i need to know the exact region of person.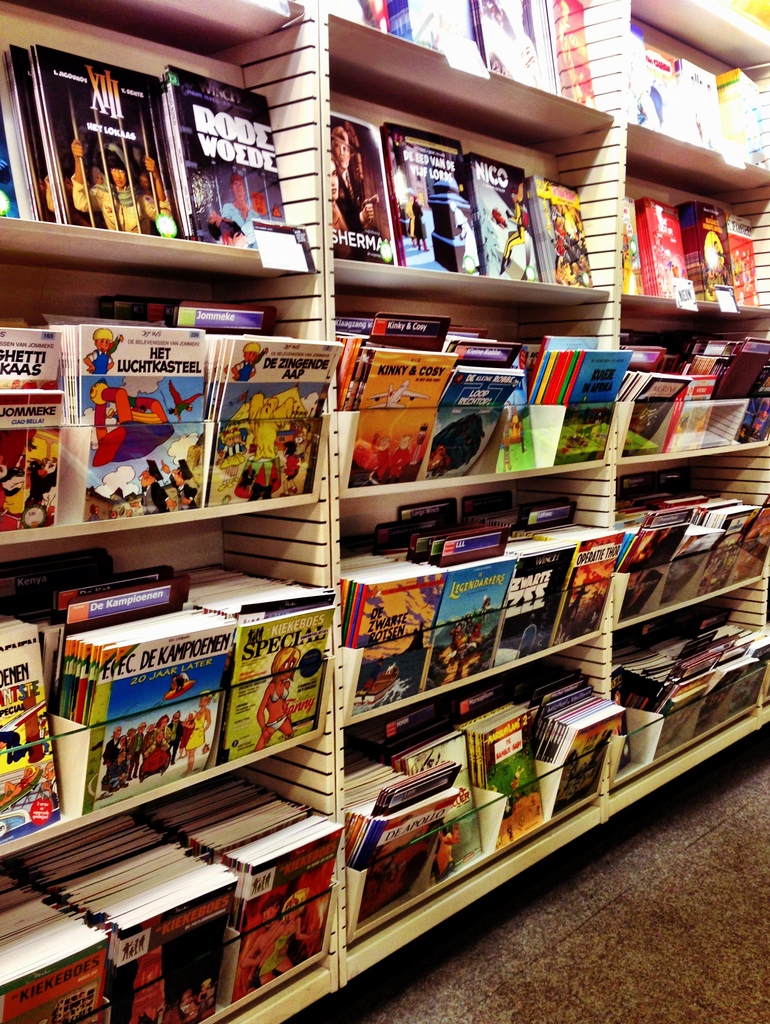
Region: <region>722, 554, 734, 582</region>.
